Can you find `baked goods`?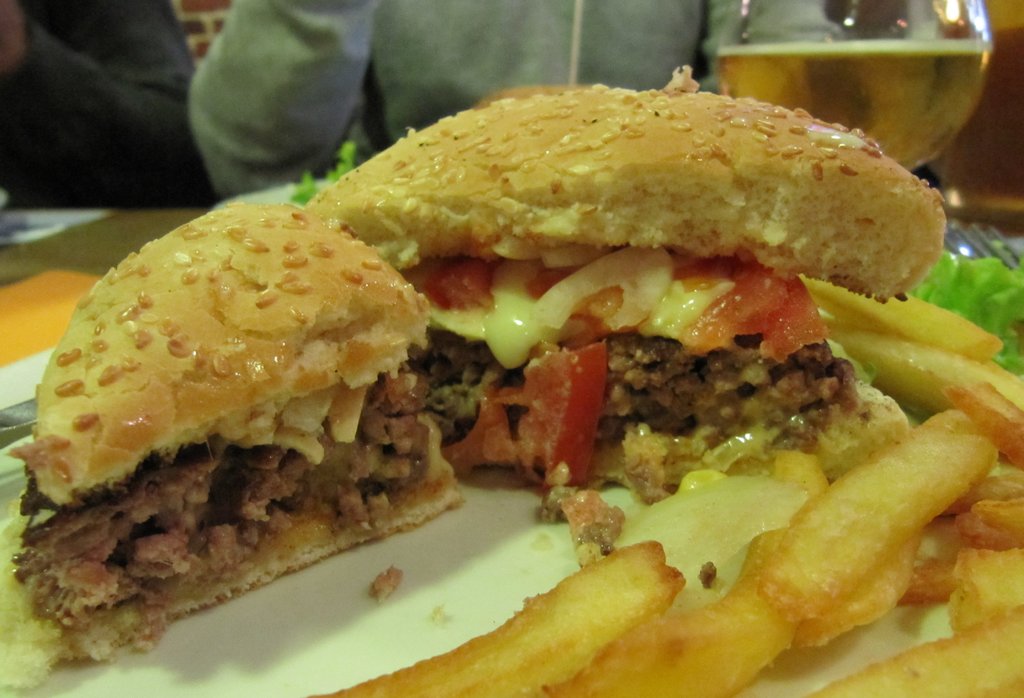
Yes, bounding box: rect(3, 176, 458, 663).
